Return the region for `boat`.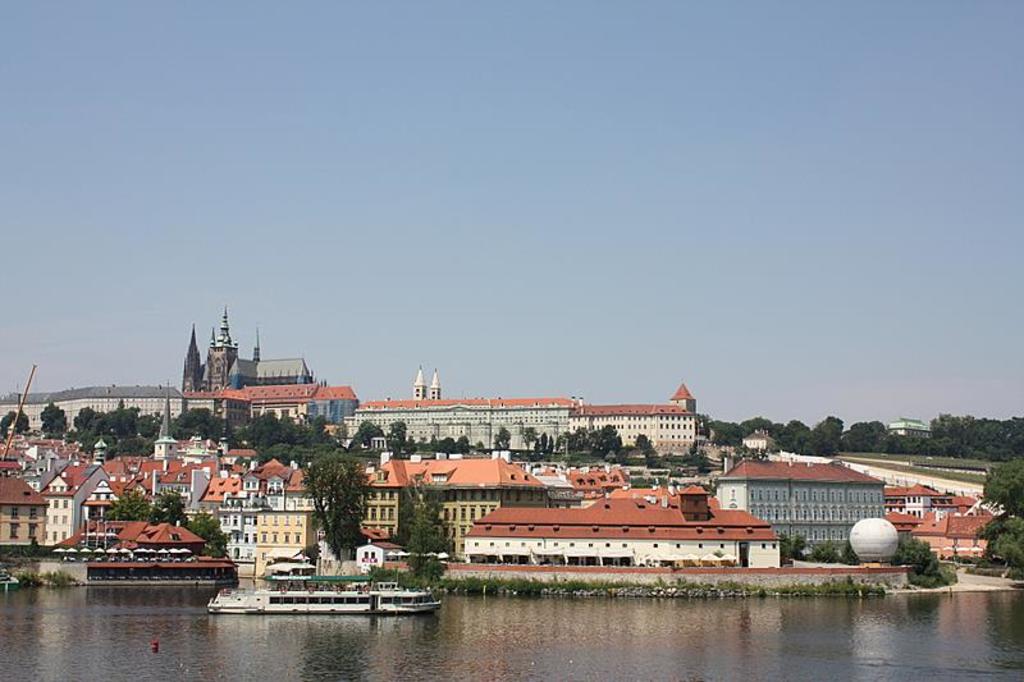
201,566,447,621.
